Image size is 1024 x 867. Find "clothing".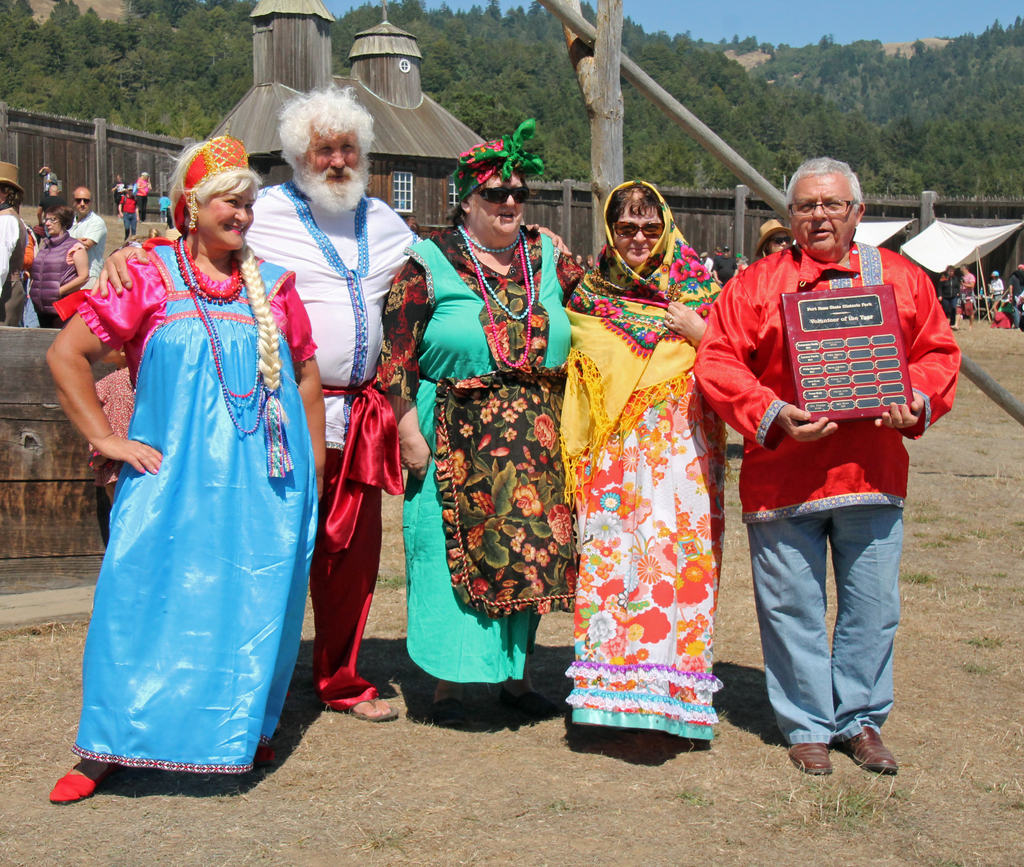
bbox=[72, 230, 310, 774].
